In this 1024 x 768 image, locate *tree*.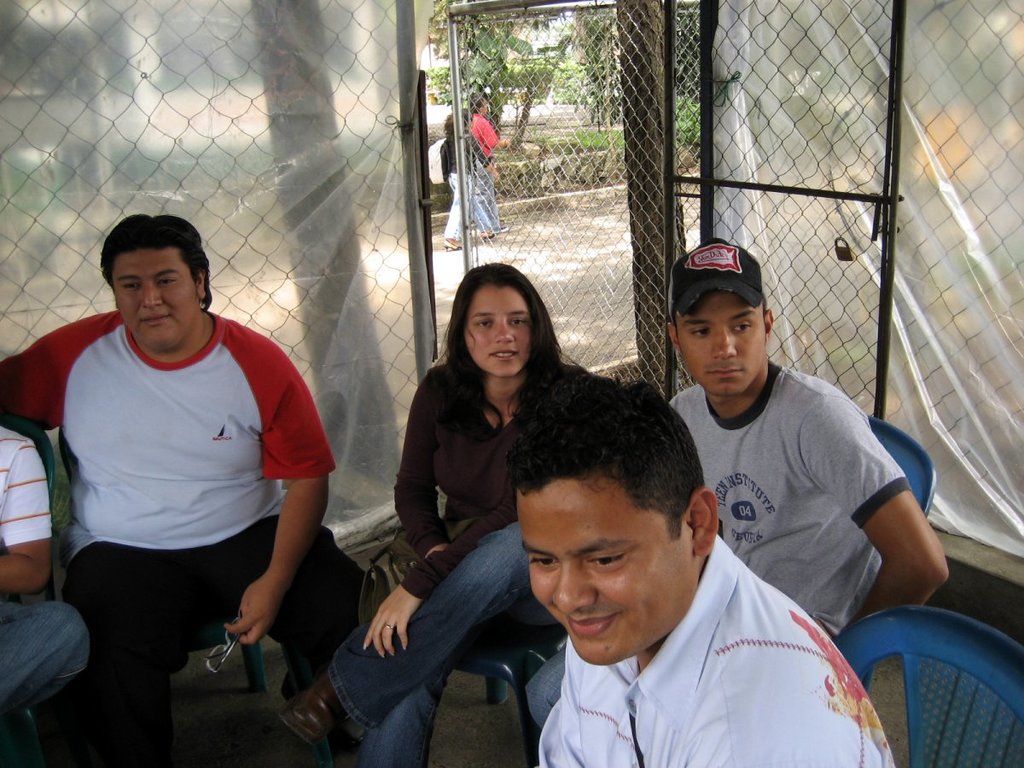
Bounding box: [x1=617, y1=0, x2=697, y2=380].
